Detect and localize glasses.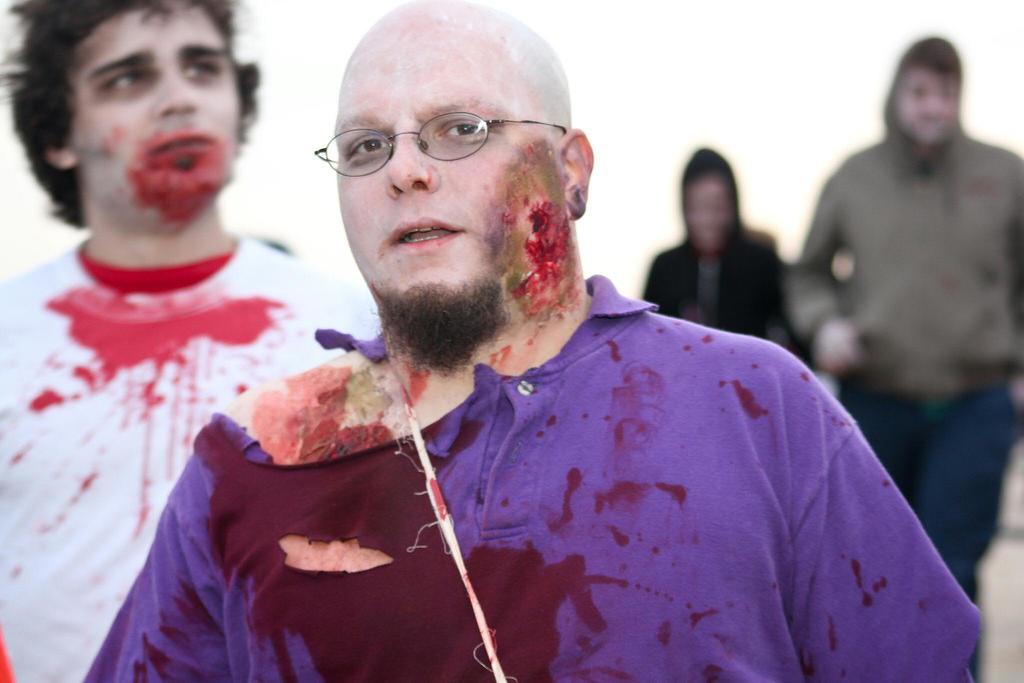
Localized at select_region(316, 97, 568, 163).
